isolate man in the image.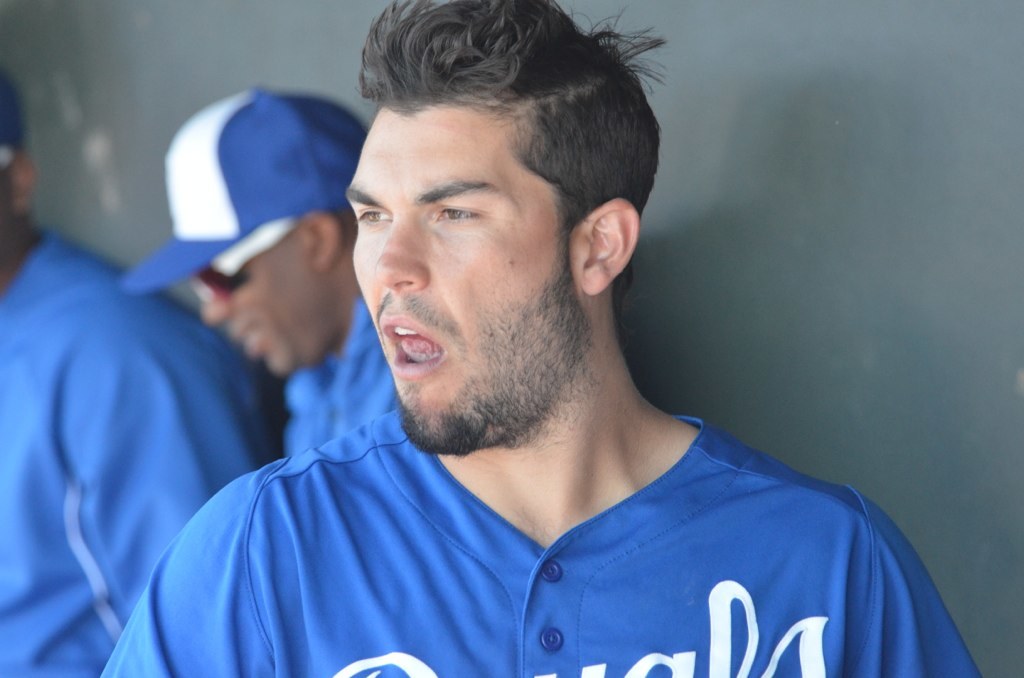
Isolated region: pyautogui.locateOnScreen(0, 63, 285, 677).
